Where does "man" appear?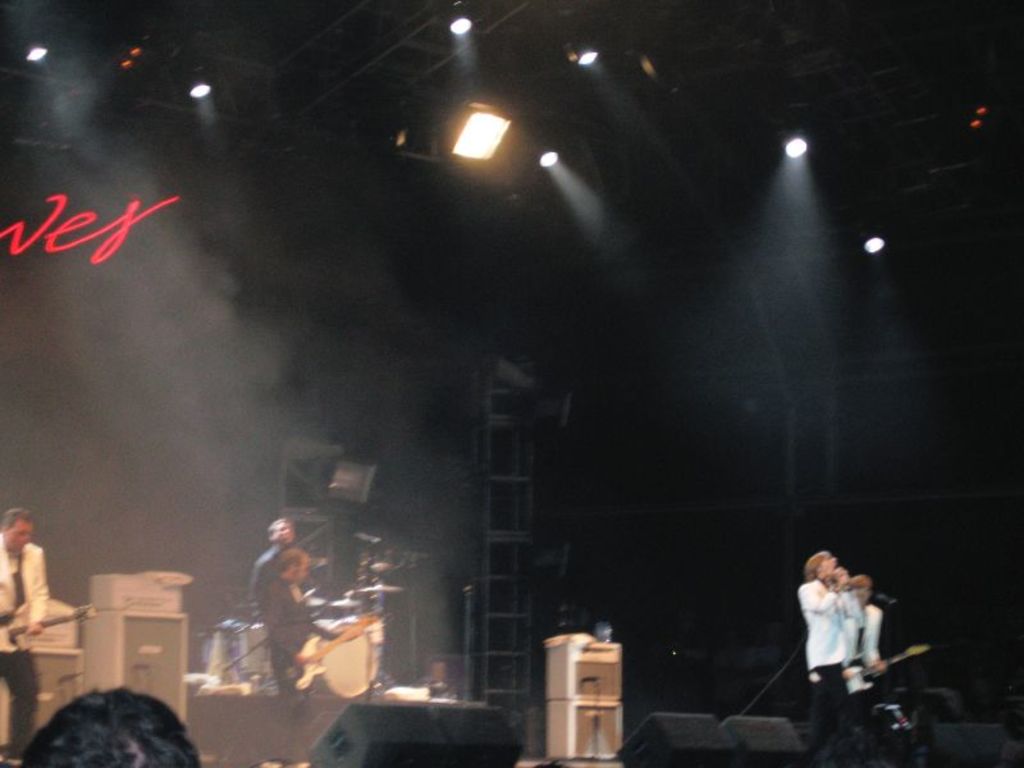
Appears at 260/548/337/695.
